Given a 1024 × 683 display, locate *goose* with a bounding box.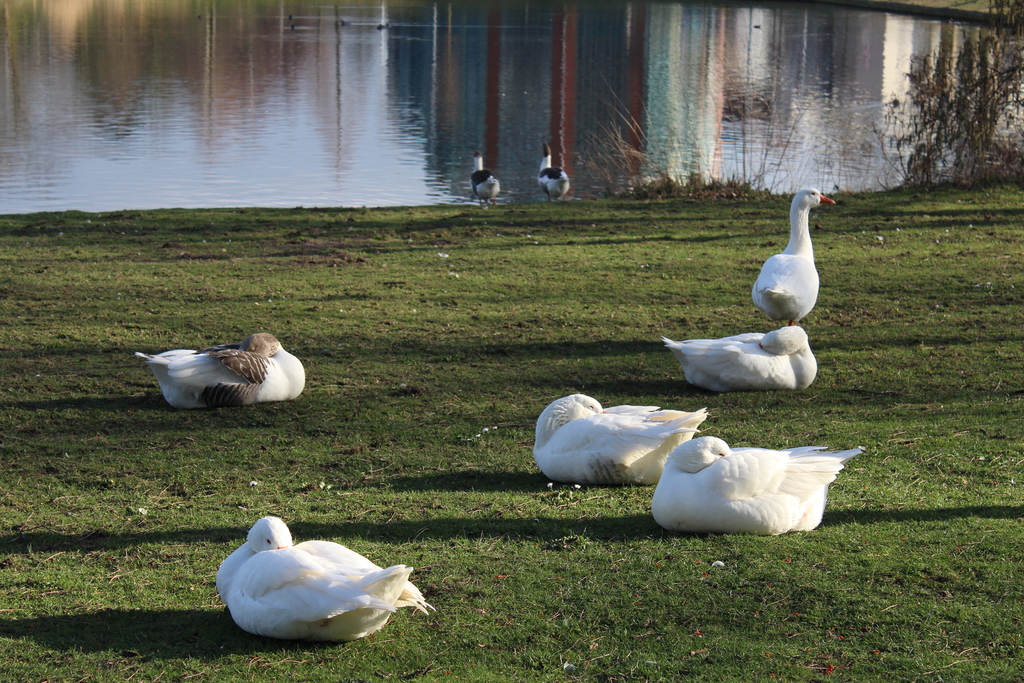
Located: box(218, 513, 425, 646).
